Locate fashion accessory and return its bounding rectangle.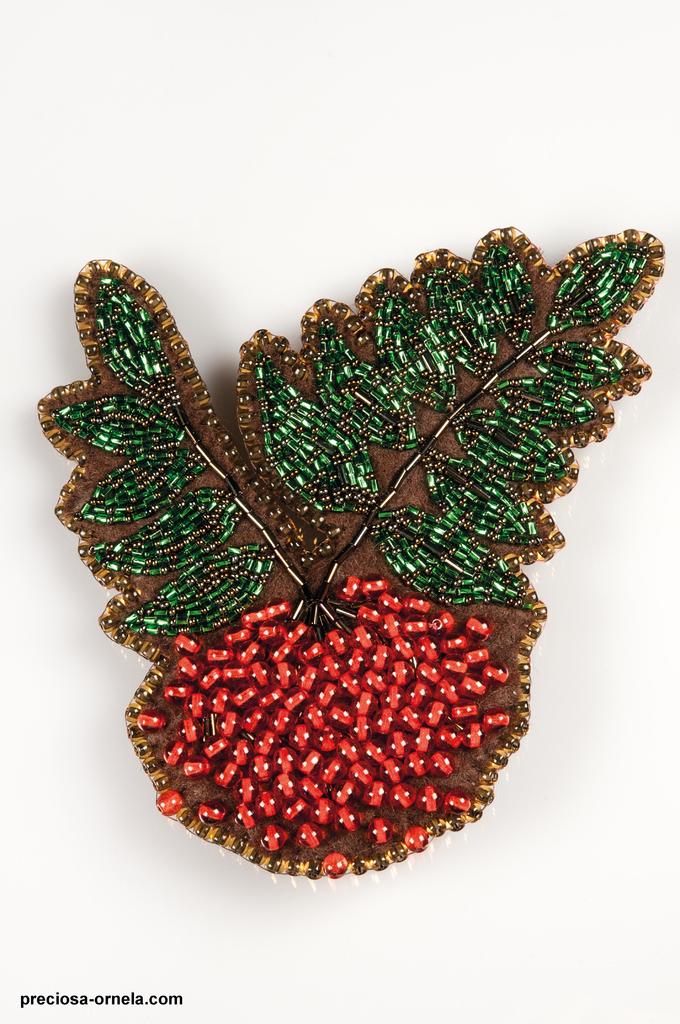
[31, 230, 670, 881].
